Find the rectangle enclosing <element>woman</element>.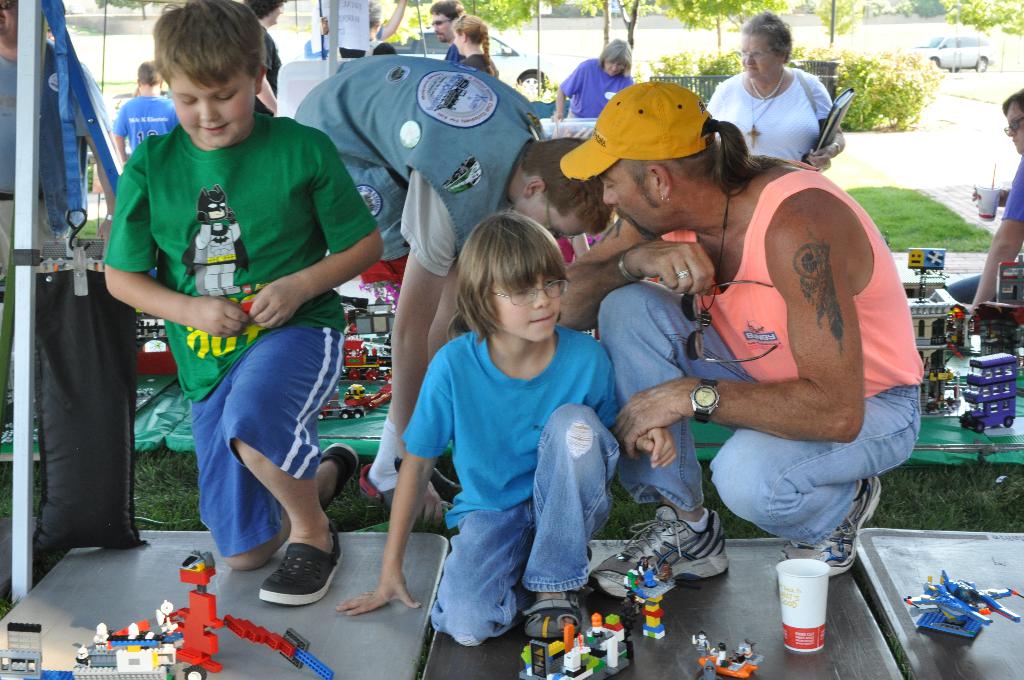
{"left": 551, "top": 39, "right": 636, "bottom": 117}.
